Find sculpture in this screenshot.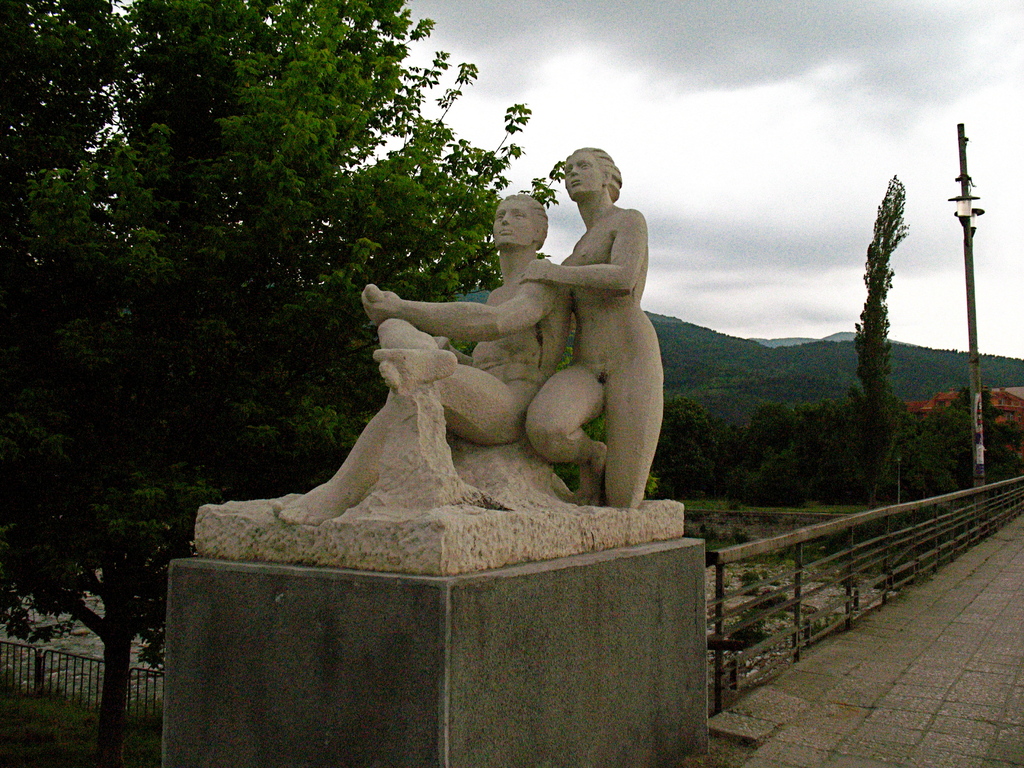
The bounding box for sculpture is x1=511, y1=143, x2=667, y2=515.
